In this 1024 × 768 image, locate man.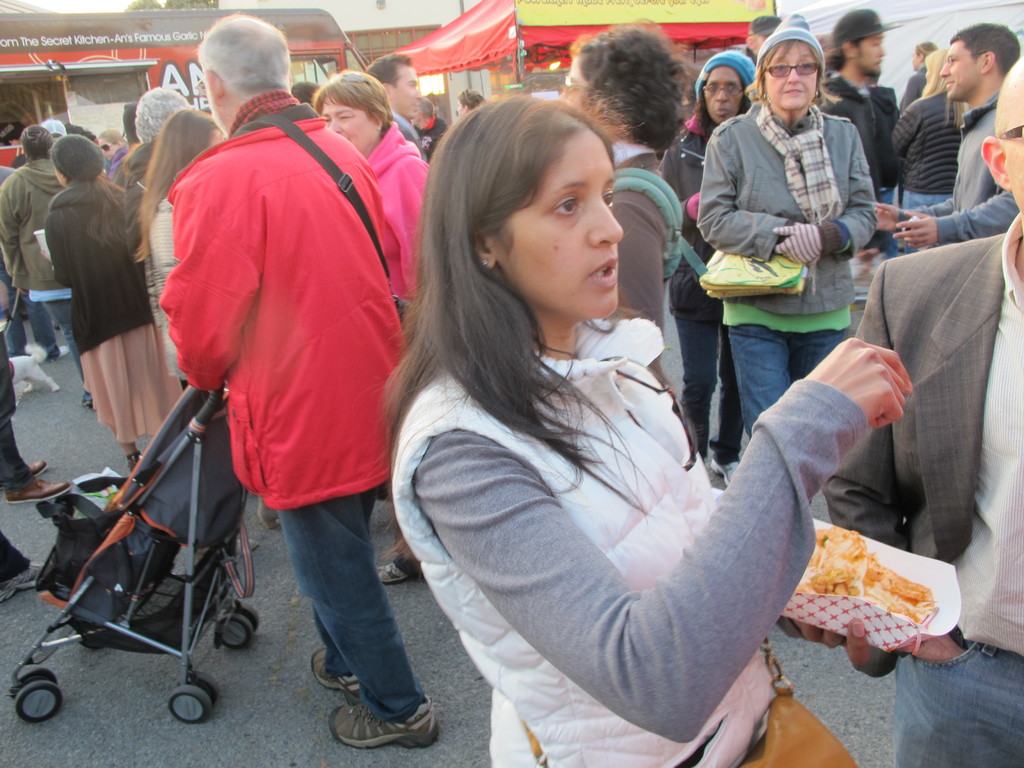
Bounding box: (824,53,1023,767).
